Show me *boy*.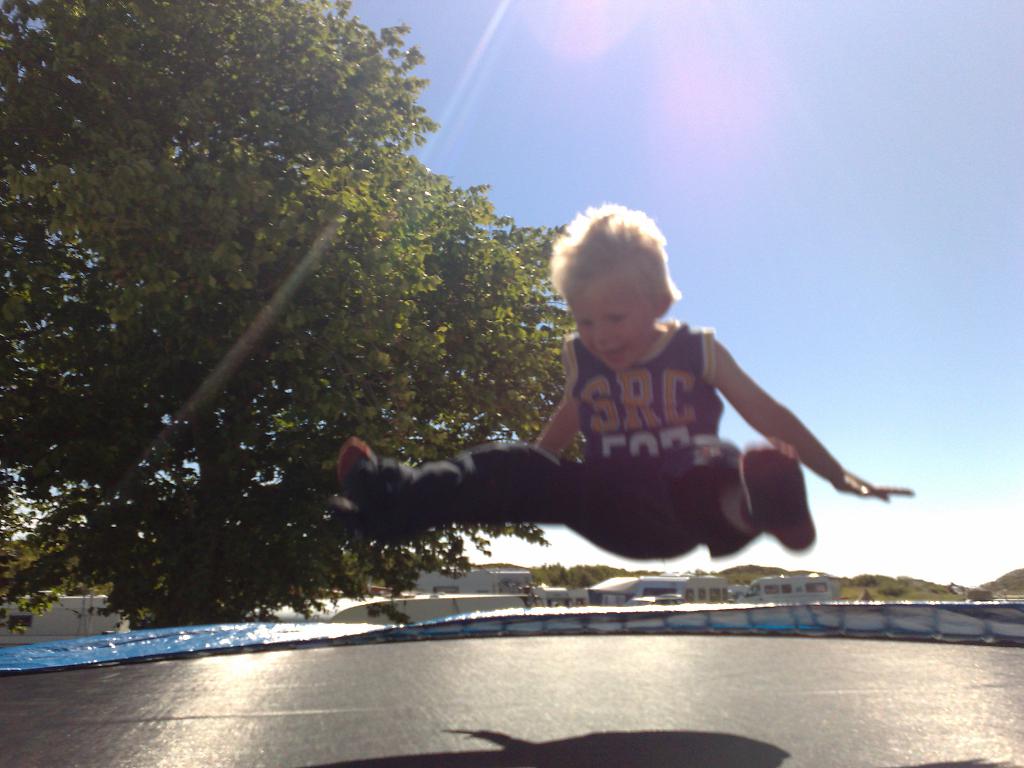
*boy* is here: [x1=314, y1=221, x2=890, y2=618].
